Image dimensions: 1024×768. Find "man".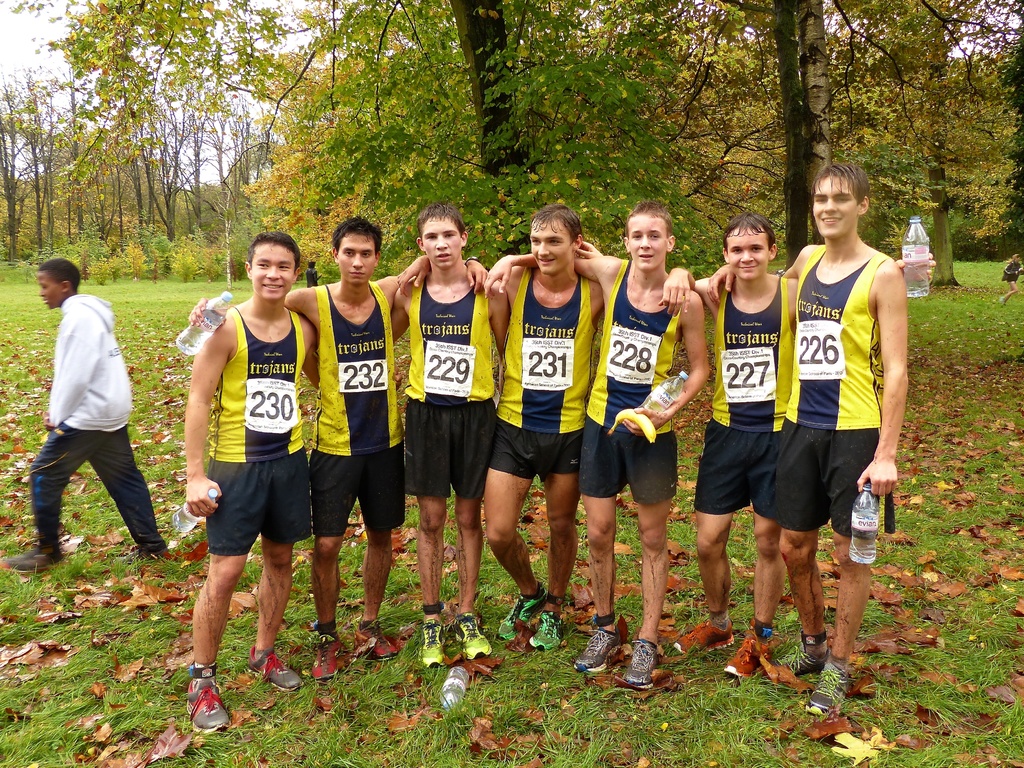
x1=186 y1=213 x2=493 y2=680.
